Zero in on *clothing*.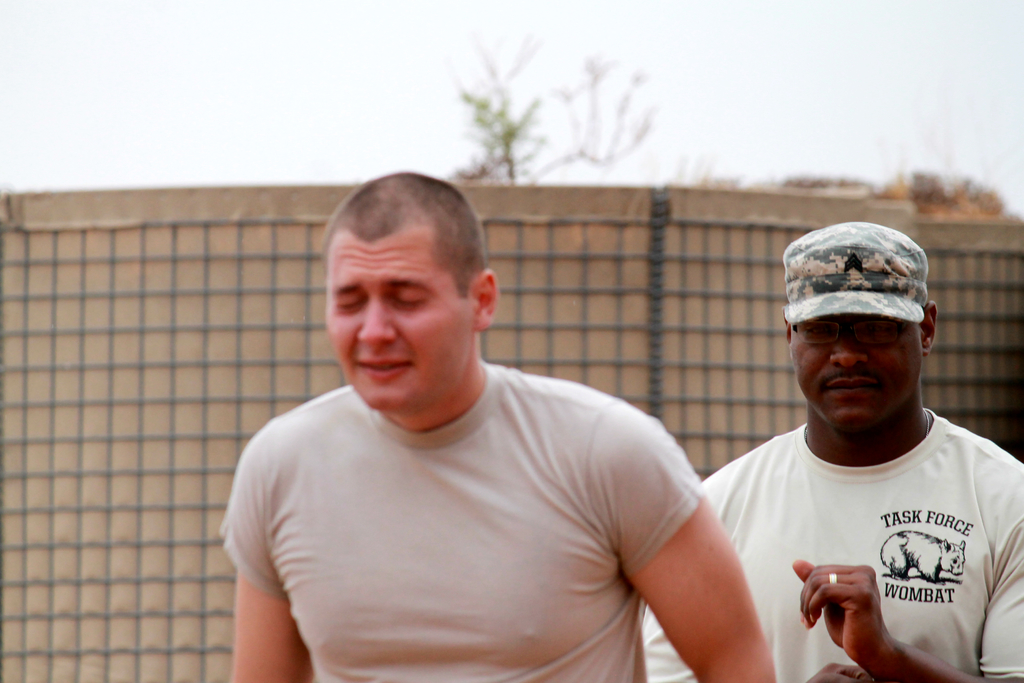
Zeroed in: x1=645, y1=406, x2=1023, y2=682.
